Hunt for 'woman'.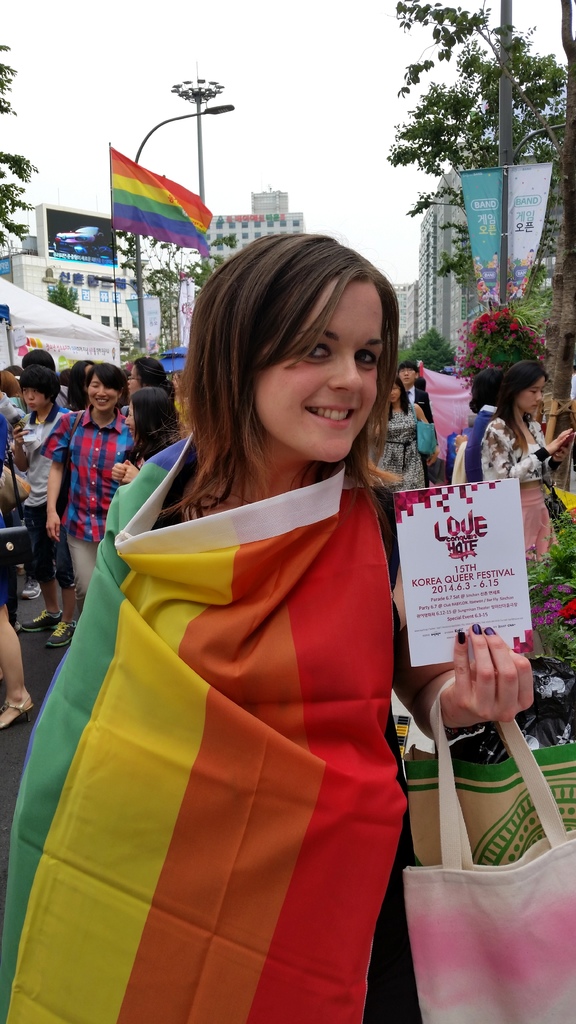
Hunted down at crop(0, 230, 534, 1023).
